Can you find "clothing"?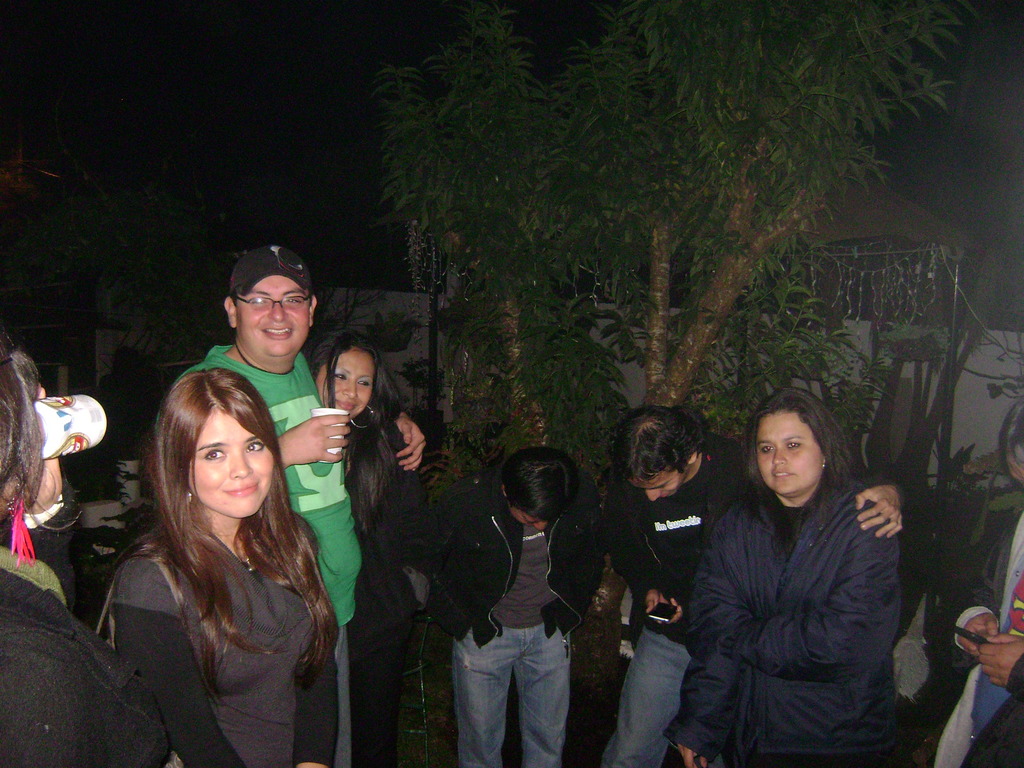
Yes, bounding box: (left=601, top=426, right=756, bottom=767).
